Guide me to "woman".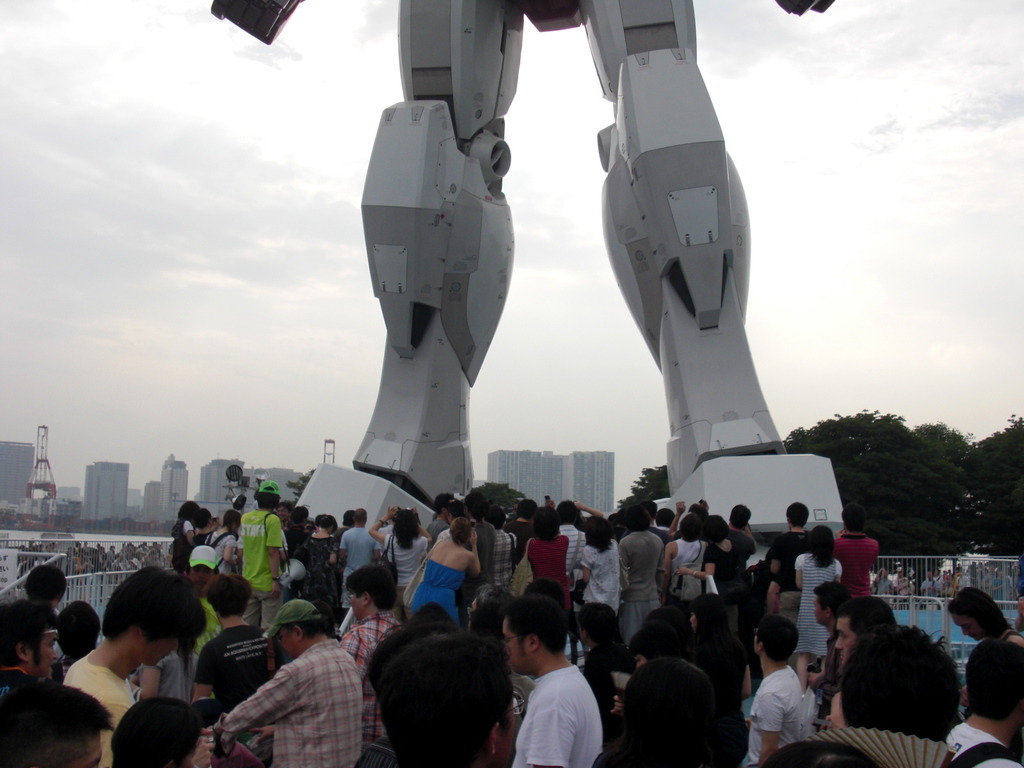
Guidance: [367, 504, 431, 602].
